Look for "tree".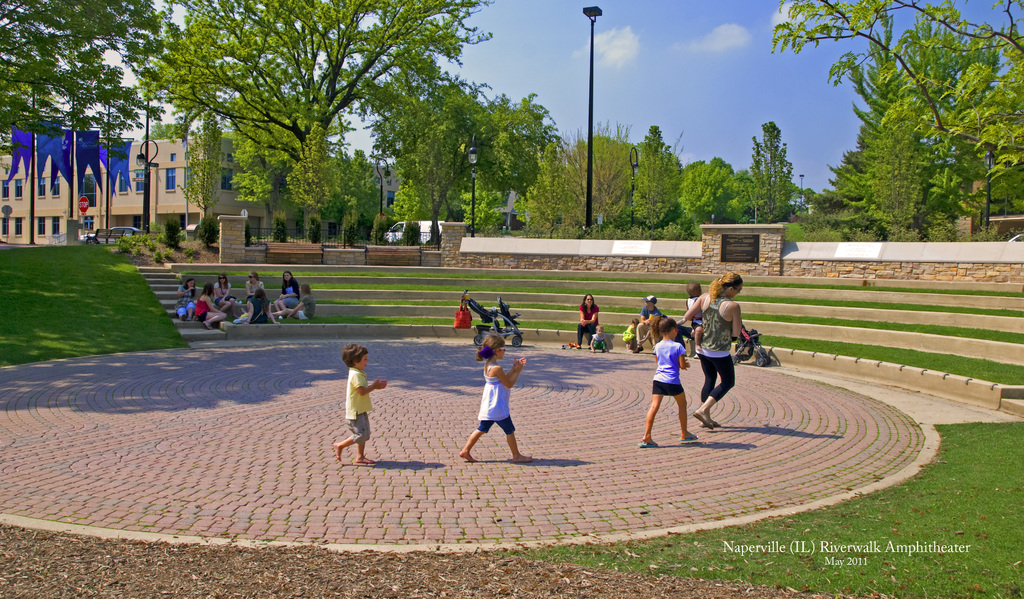
Found: (x1=170, y1=0, x2=504, y2=243).
